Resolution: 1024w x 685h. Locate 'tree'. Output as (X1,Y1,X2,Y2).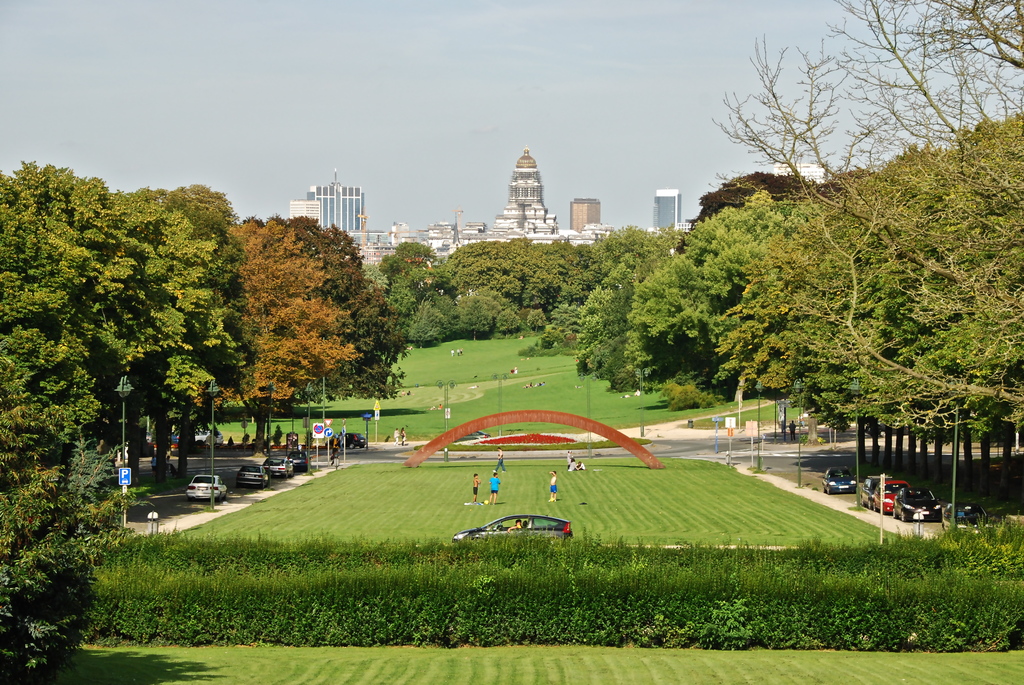
(152,174,257,425).
